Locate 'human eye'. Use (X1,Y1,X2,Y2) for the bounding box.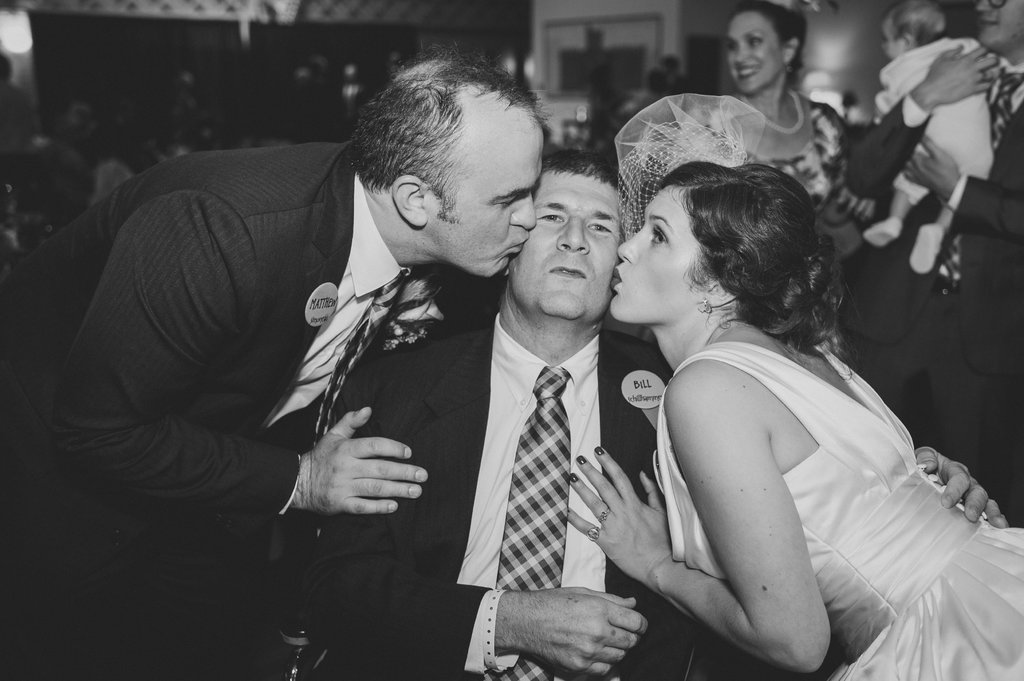
(649,227,665,244).
